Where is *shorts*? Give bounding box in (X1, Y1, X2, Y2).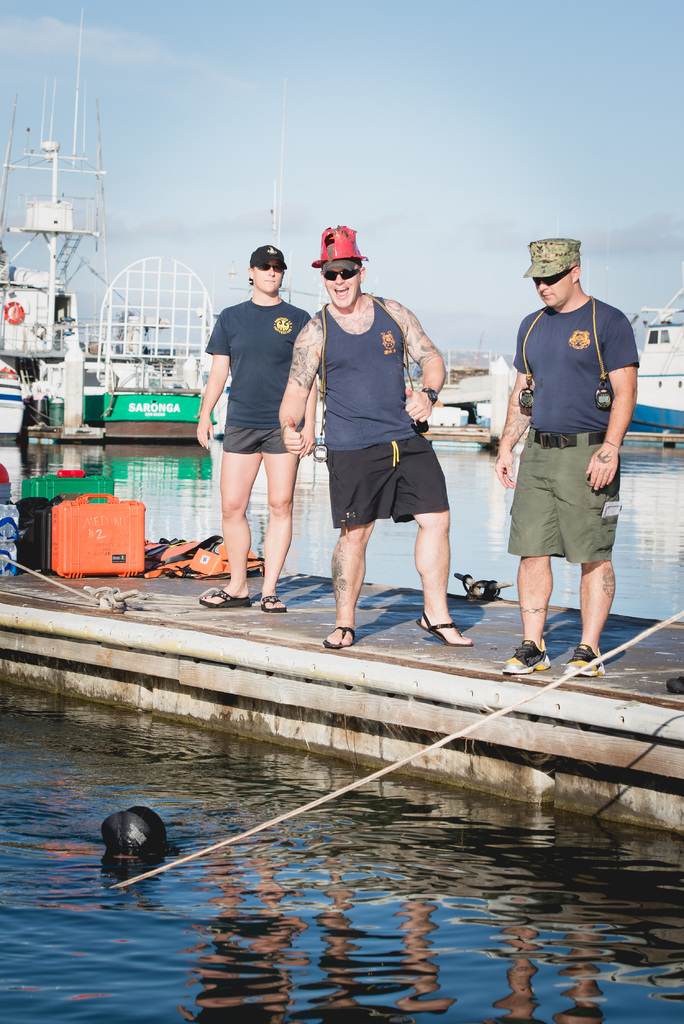
(504, 428, 637, 567).
